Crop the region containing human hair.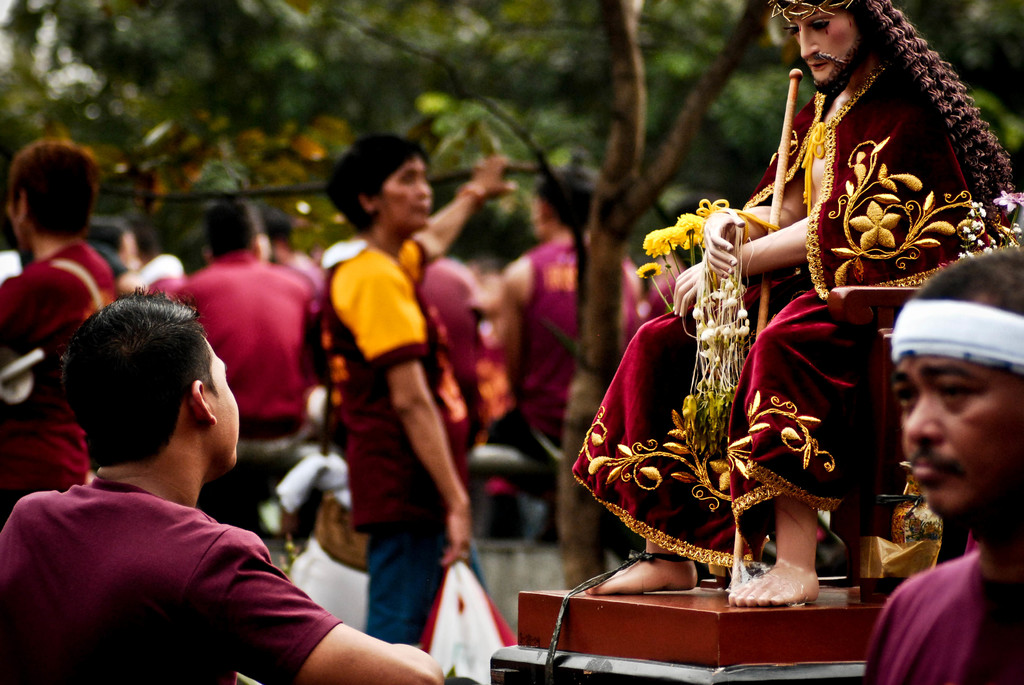
Crop region: (265, 212, 294, 248).
